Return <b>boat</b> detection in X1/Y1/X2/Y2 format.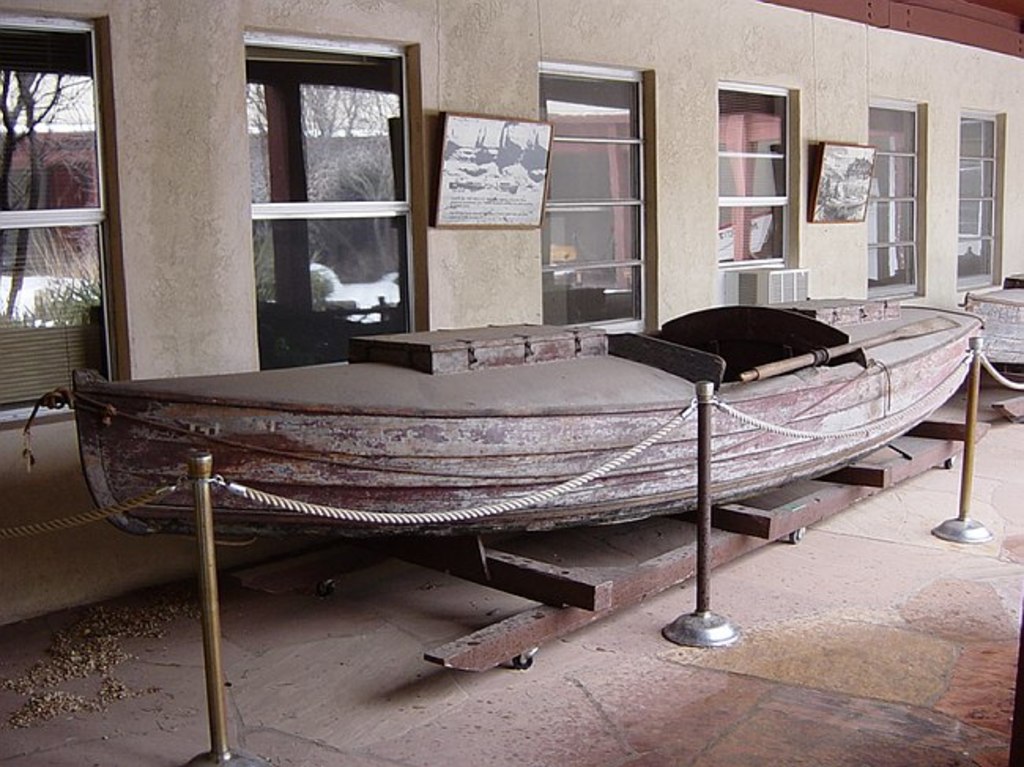
35/283/985/606.
